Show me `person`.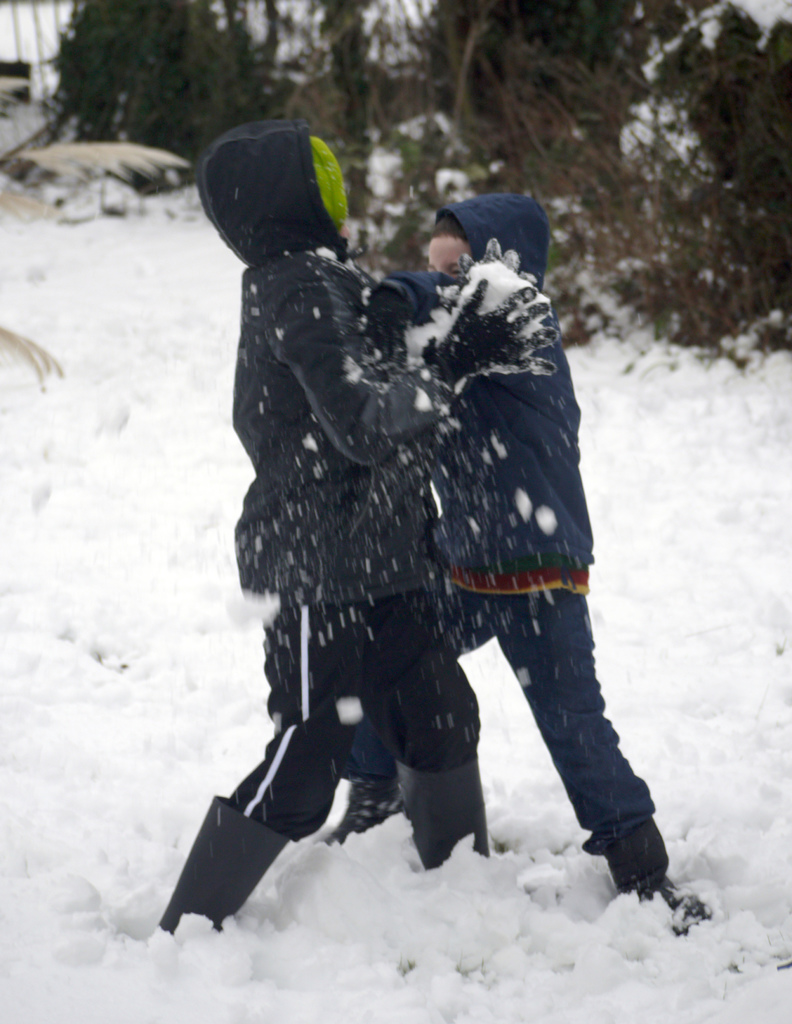
`person` is here: bbox=[336, 185, 708, 946].
